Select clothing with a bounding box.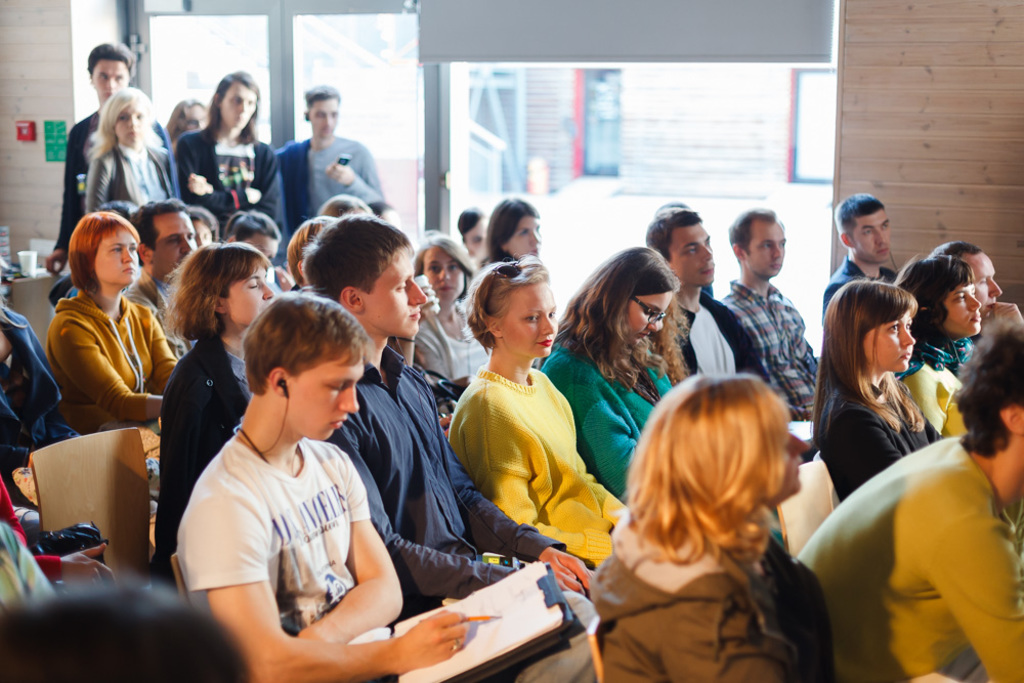
269,131,372,229.
